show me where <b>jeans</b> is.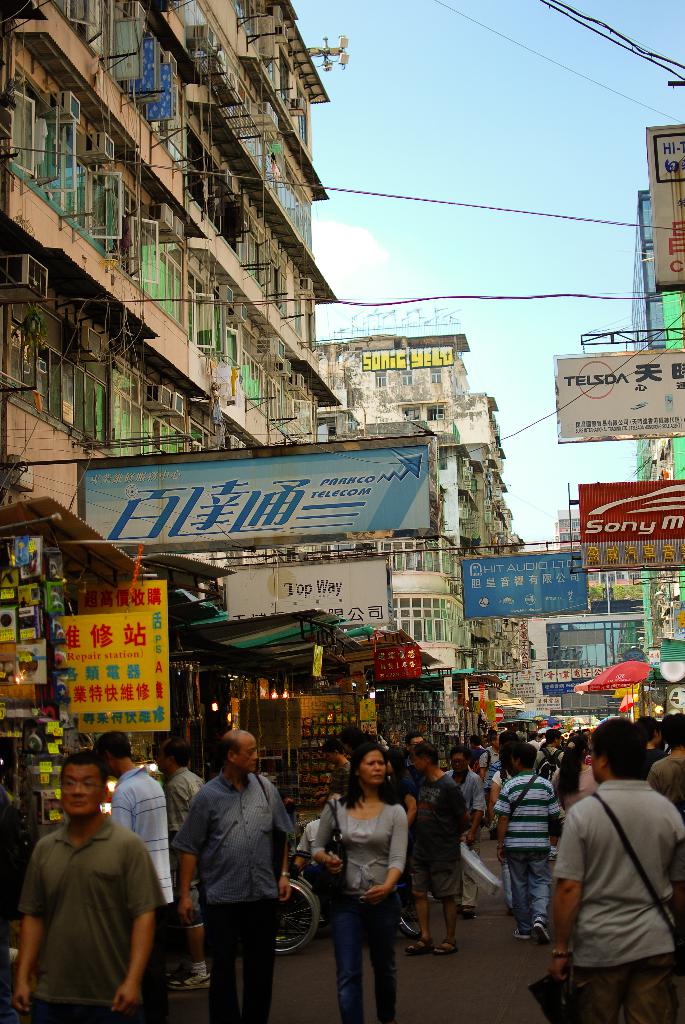
<b>jeans</b> is at [319, 899, 402, 1019].
